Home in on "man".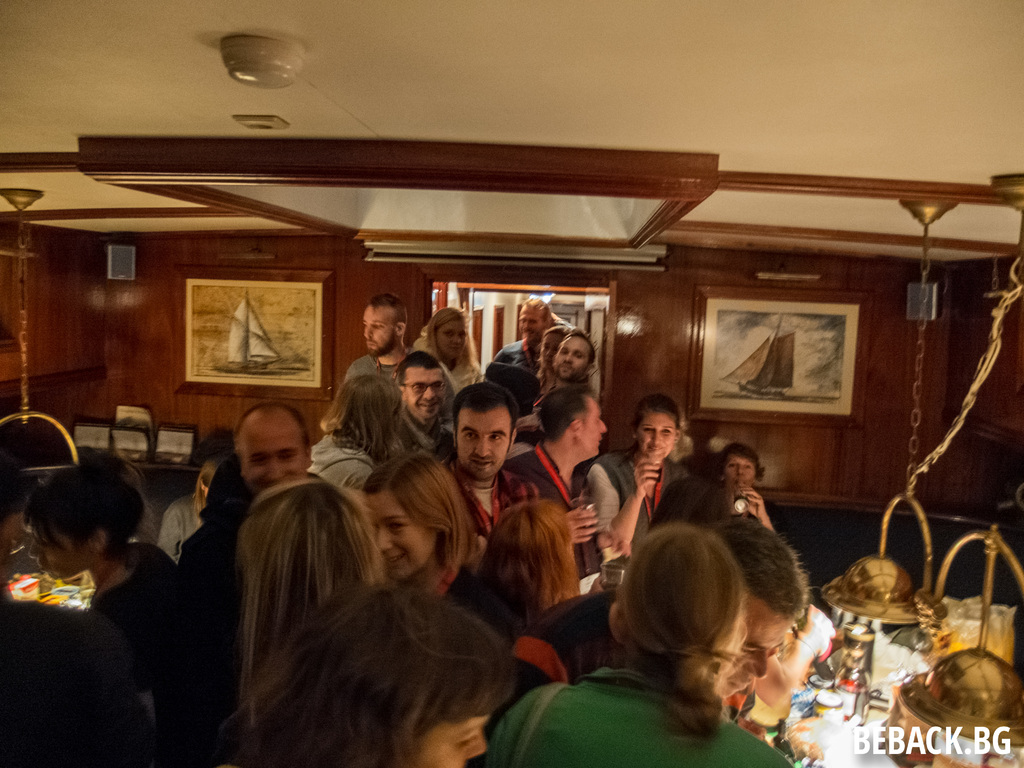
Homed in at 384:349:468:481.
